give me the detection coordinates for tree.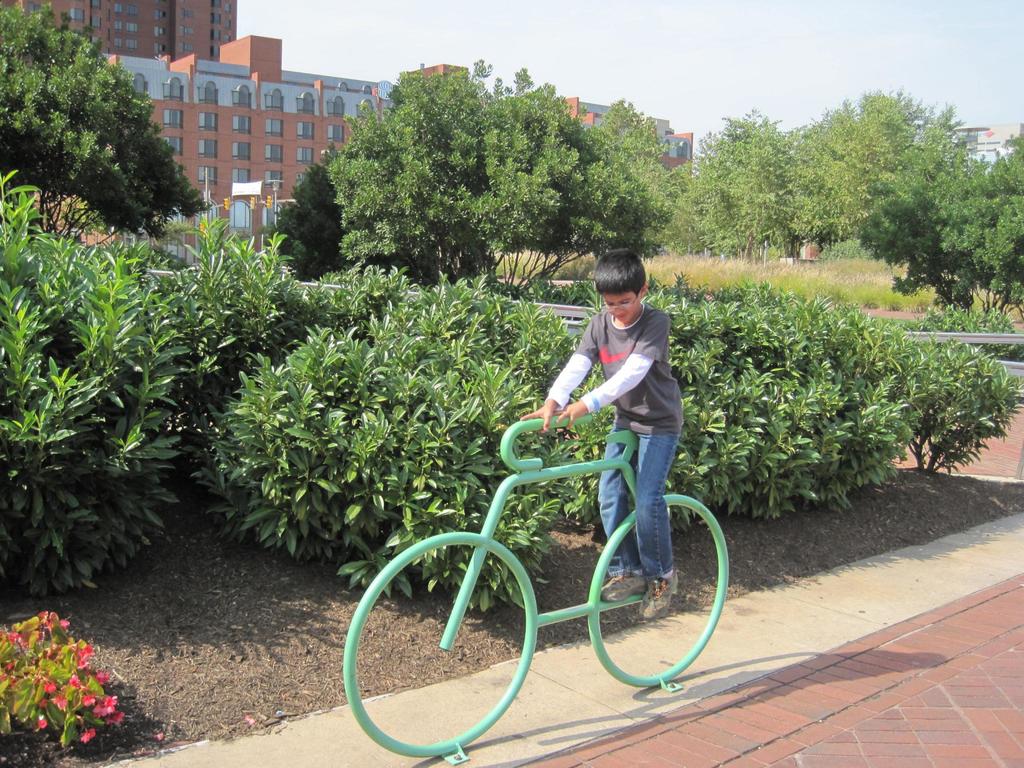
[x1=784, y1=87, x2=973, y2=247].
